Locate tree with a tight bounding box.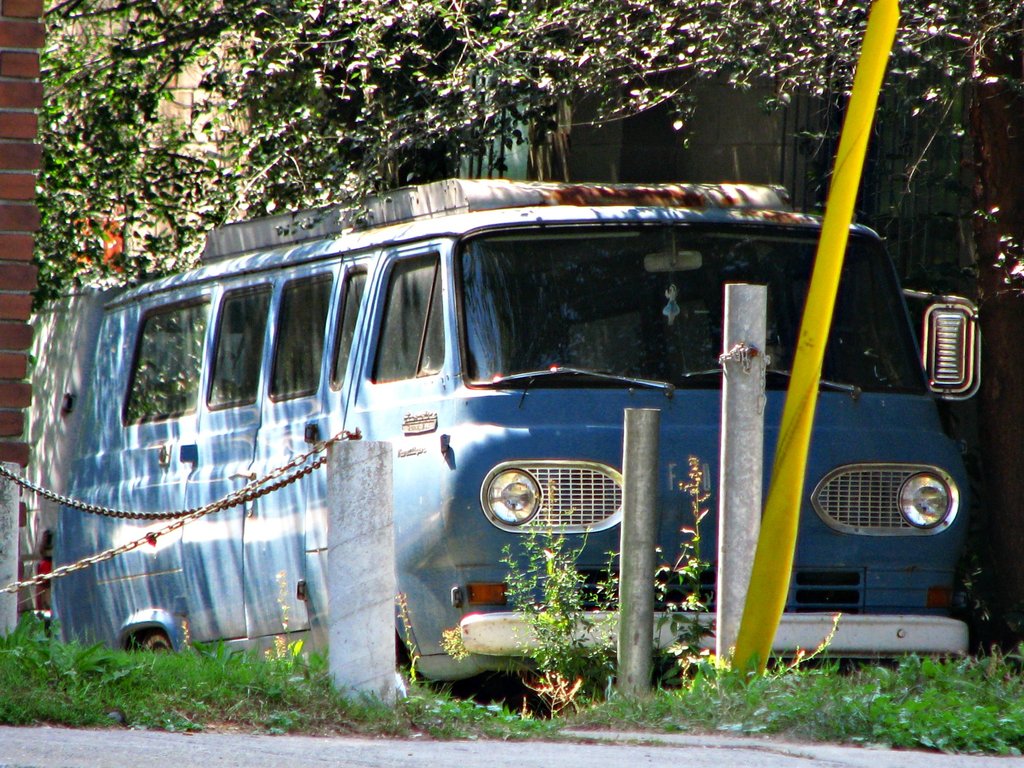
x1=31, y1=0, x2=1023, y2=321.
